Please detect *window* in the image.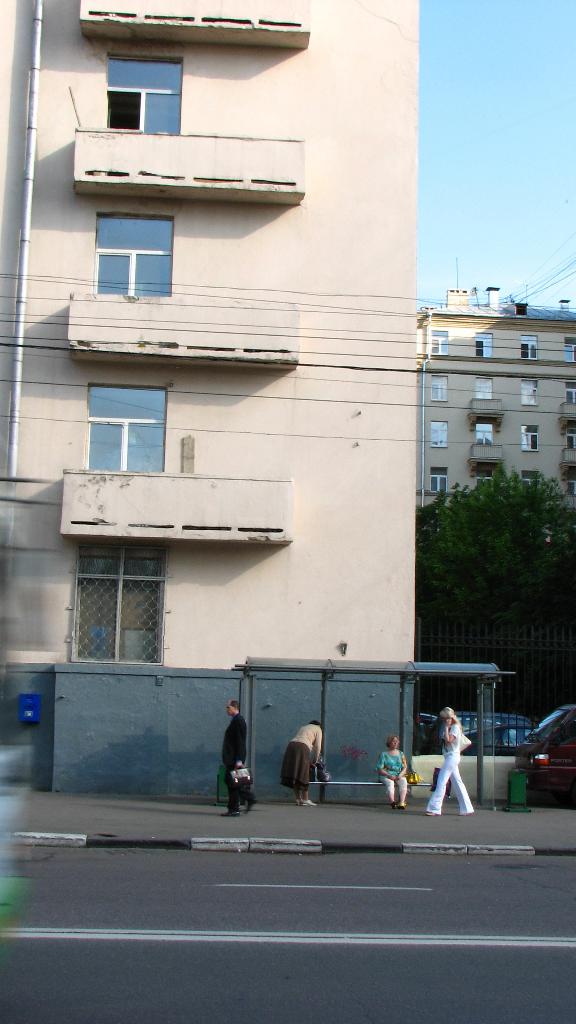
bbox=(83, 383, 168, 473).
